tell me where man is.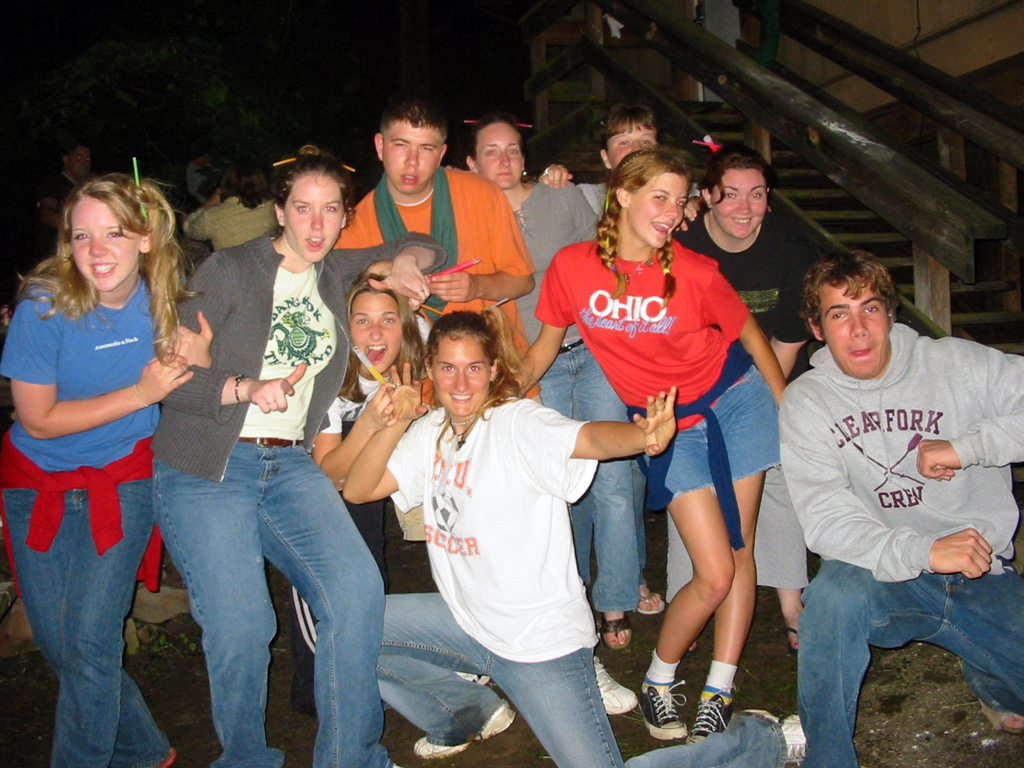
man is at (39,140,101,241).
